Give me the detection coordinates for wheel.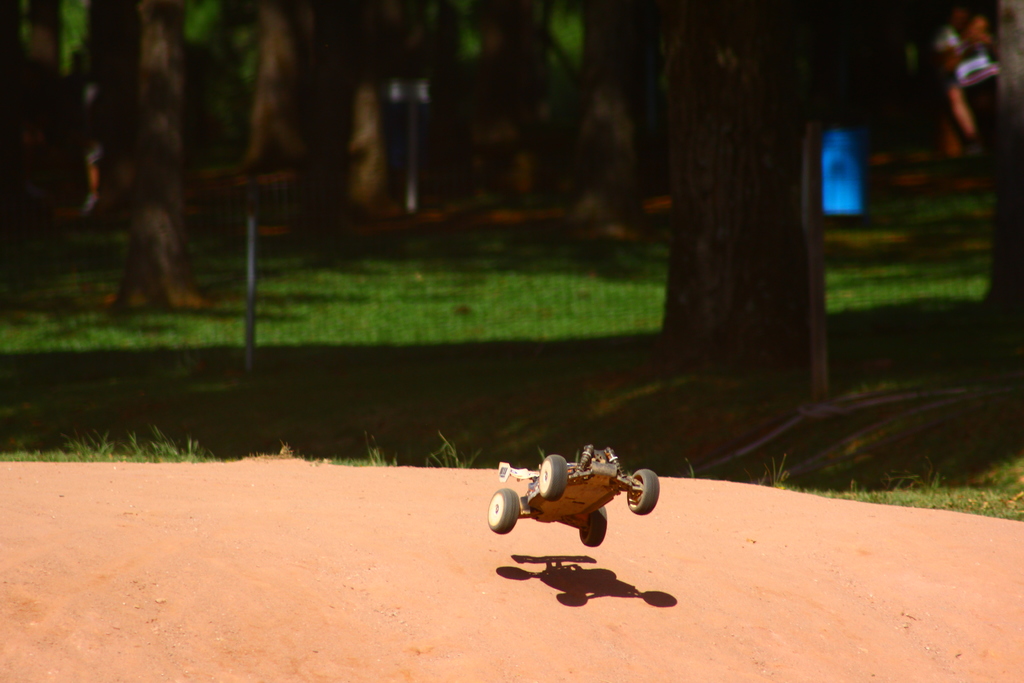
[488,486,525,530].
